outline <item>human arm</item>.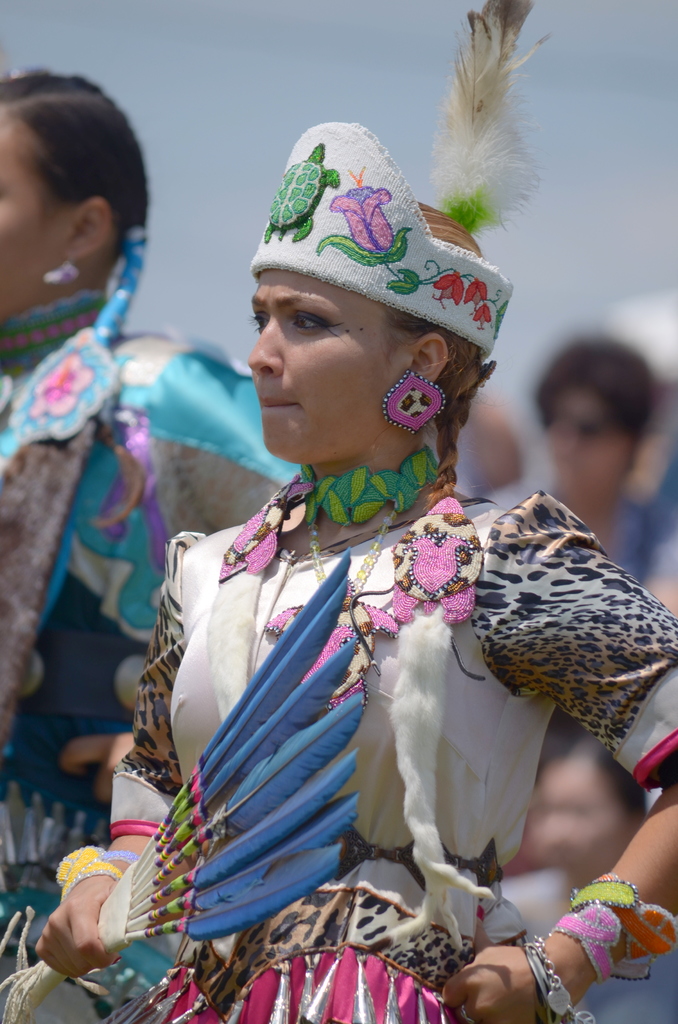
Outline: select_region(645, 516, 677, 616).
